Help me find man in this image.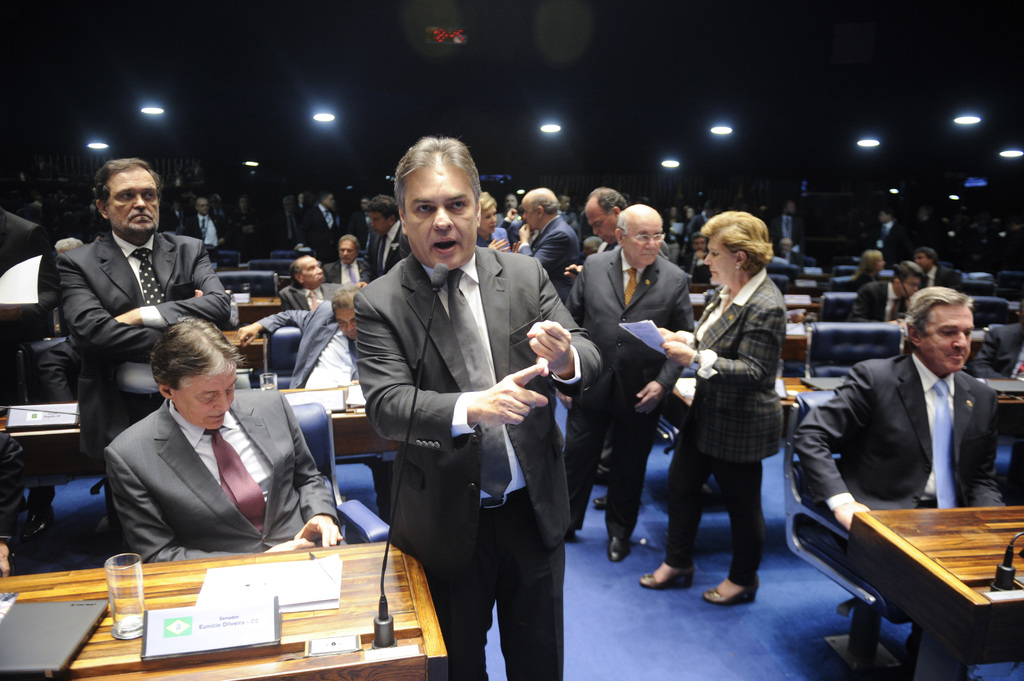
Found it: bbox=[560, 202, 695, 563].
